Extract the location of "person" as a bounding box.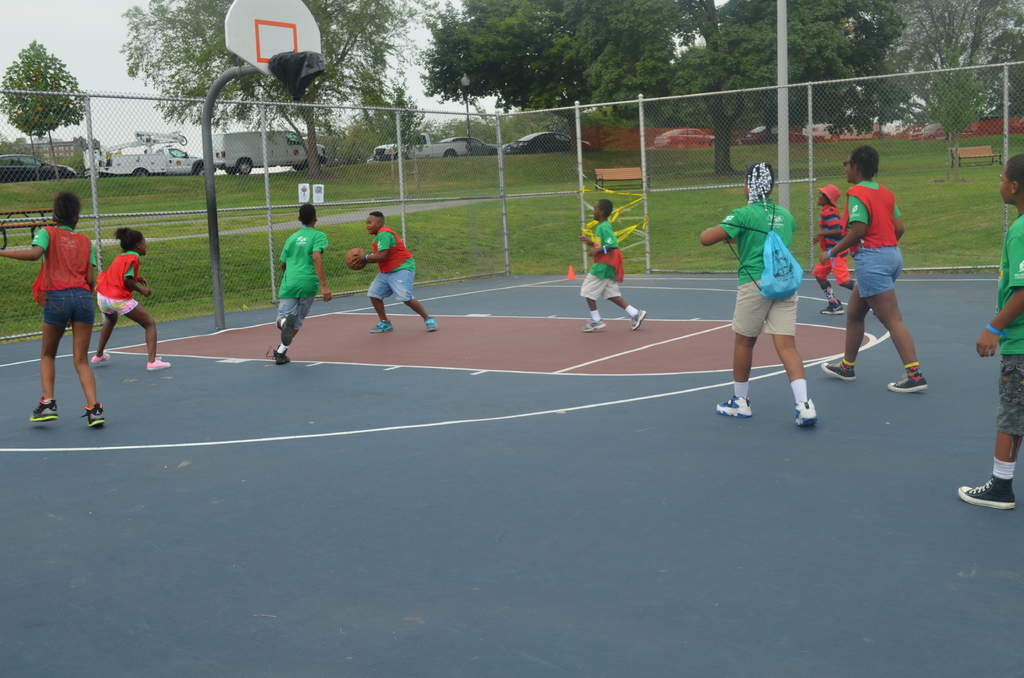
(349,213,438,332).
